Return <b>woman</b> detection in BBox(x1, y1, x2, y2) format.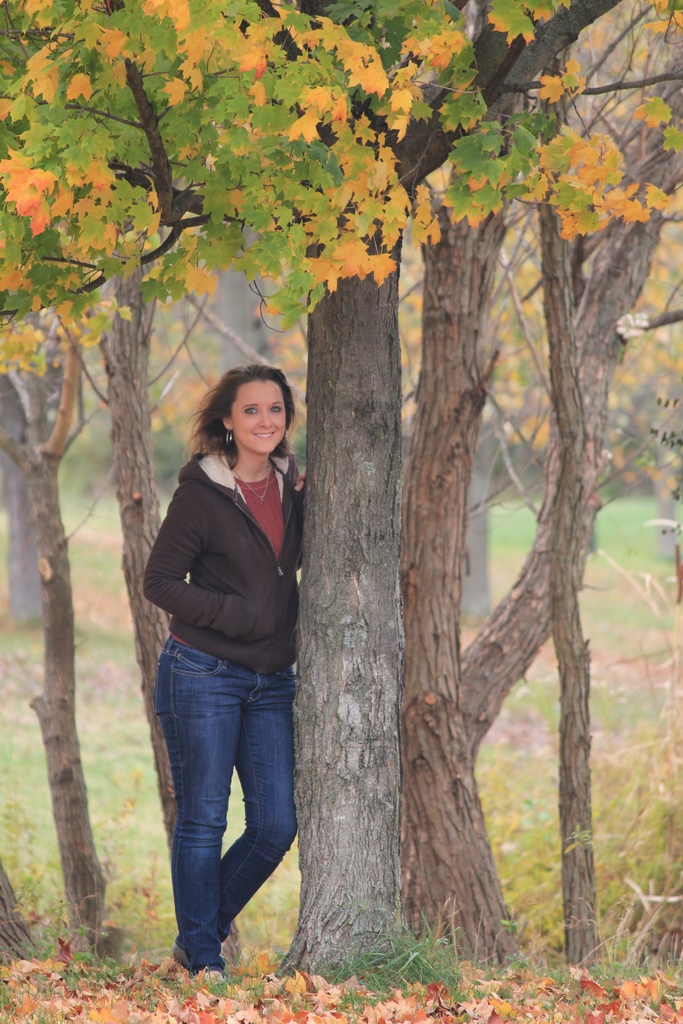
BBox(136, 349, 335, 955).
